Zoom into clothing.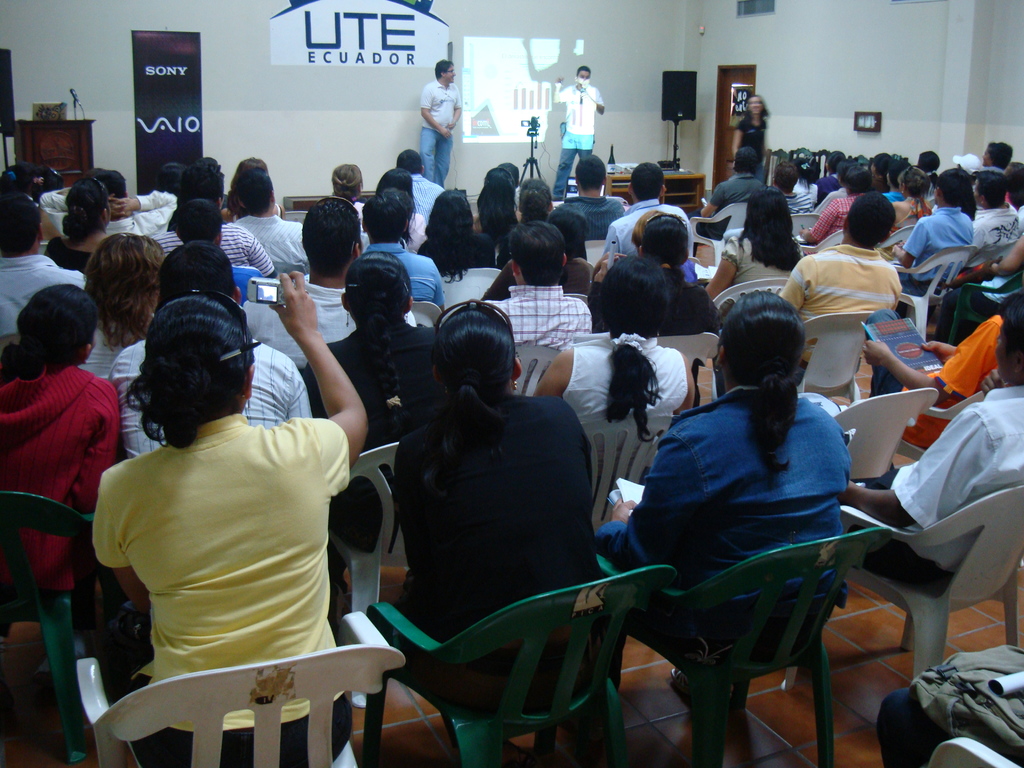
Zoom target: locate(380, 405, 631, 732).
